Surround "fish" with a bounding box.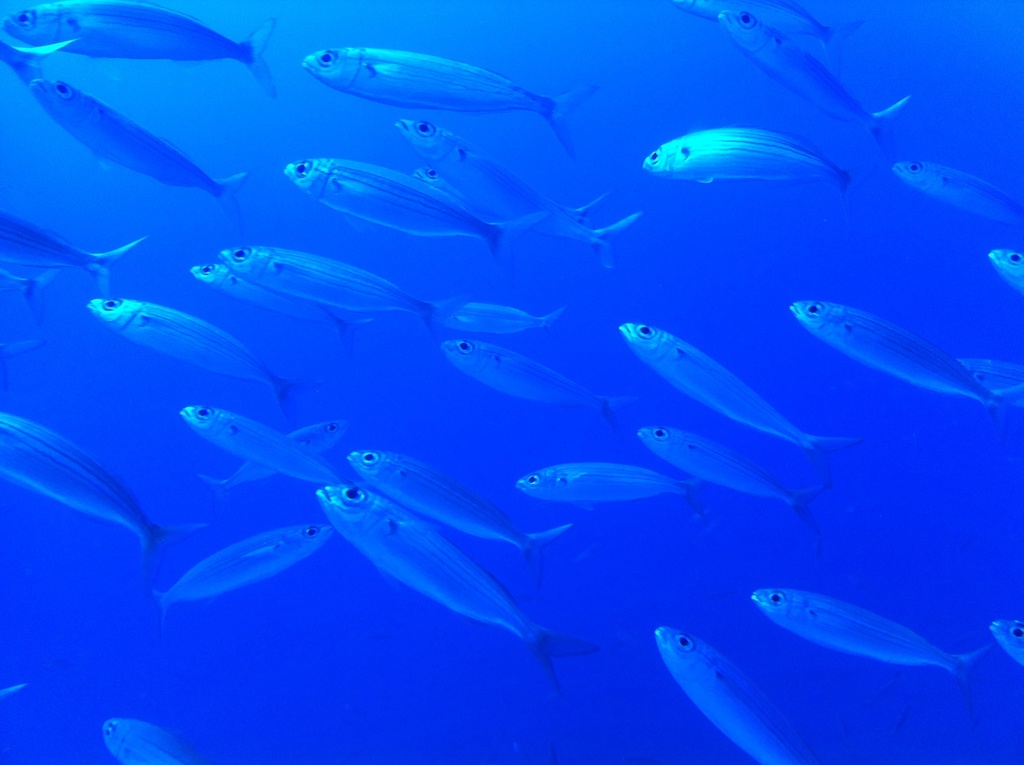
bbox=(170, 403, 346, 485).
